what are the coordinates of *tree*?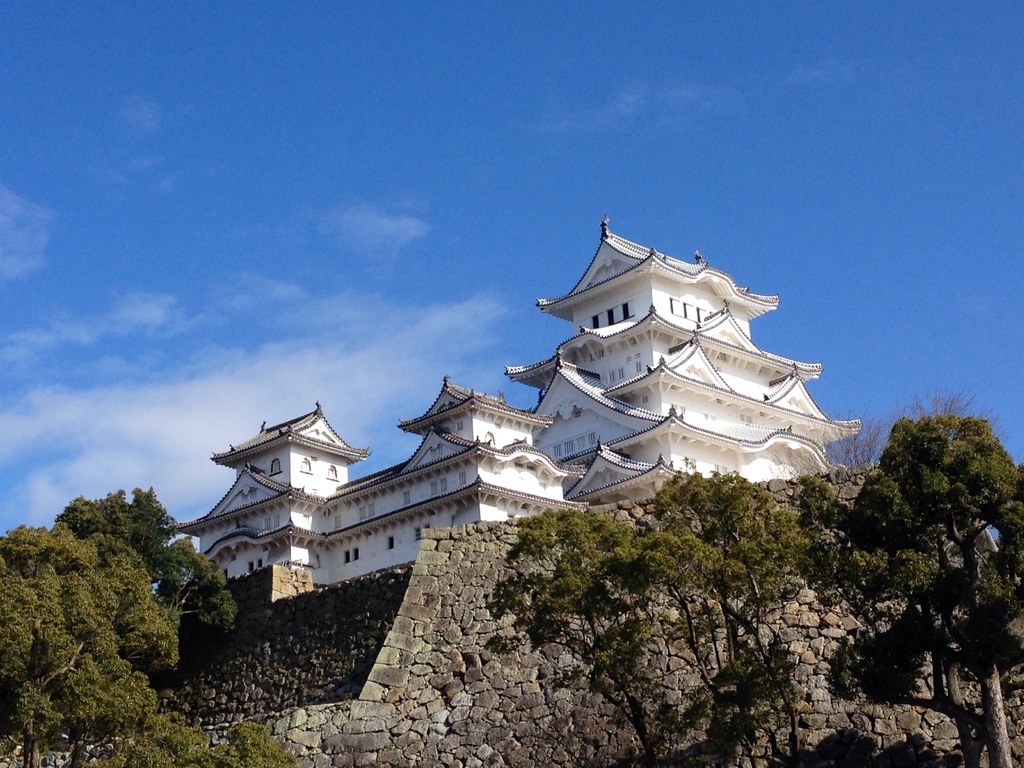
209 721 293 762.
